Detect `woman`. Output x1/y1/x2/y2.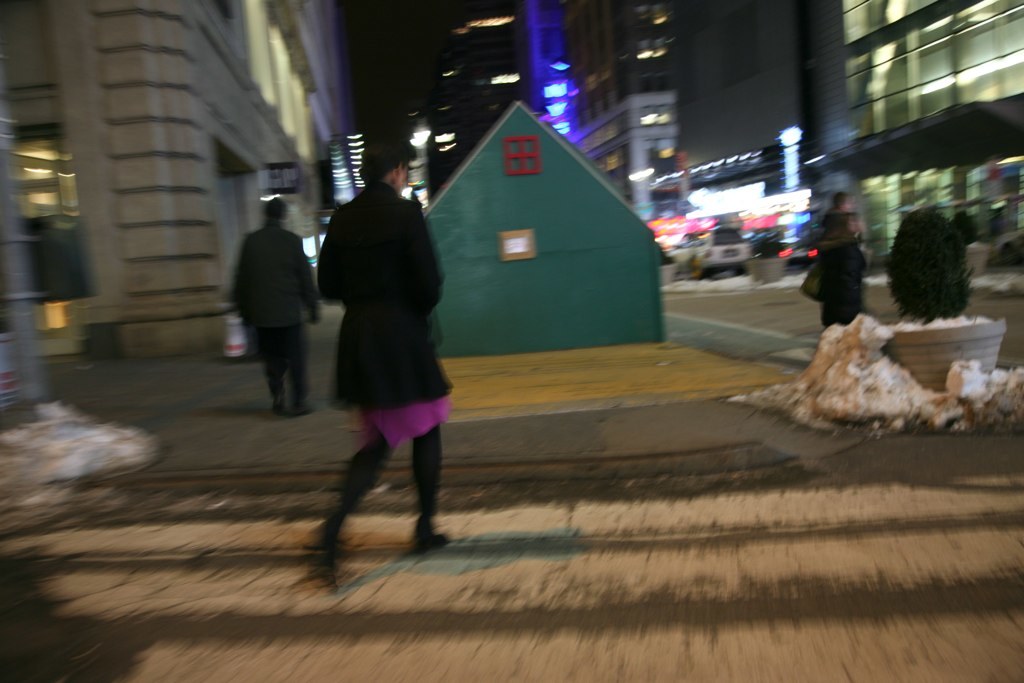
302/131/464/602.
